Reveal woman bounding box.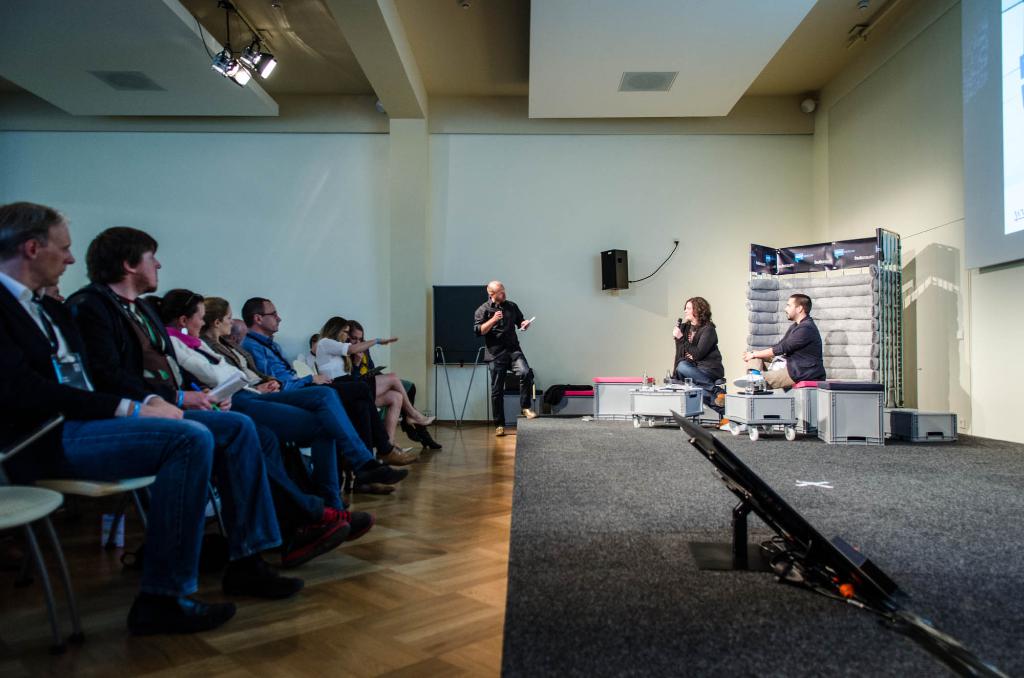
Revealed: box(149, 288, 351, 510).
